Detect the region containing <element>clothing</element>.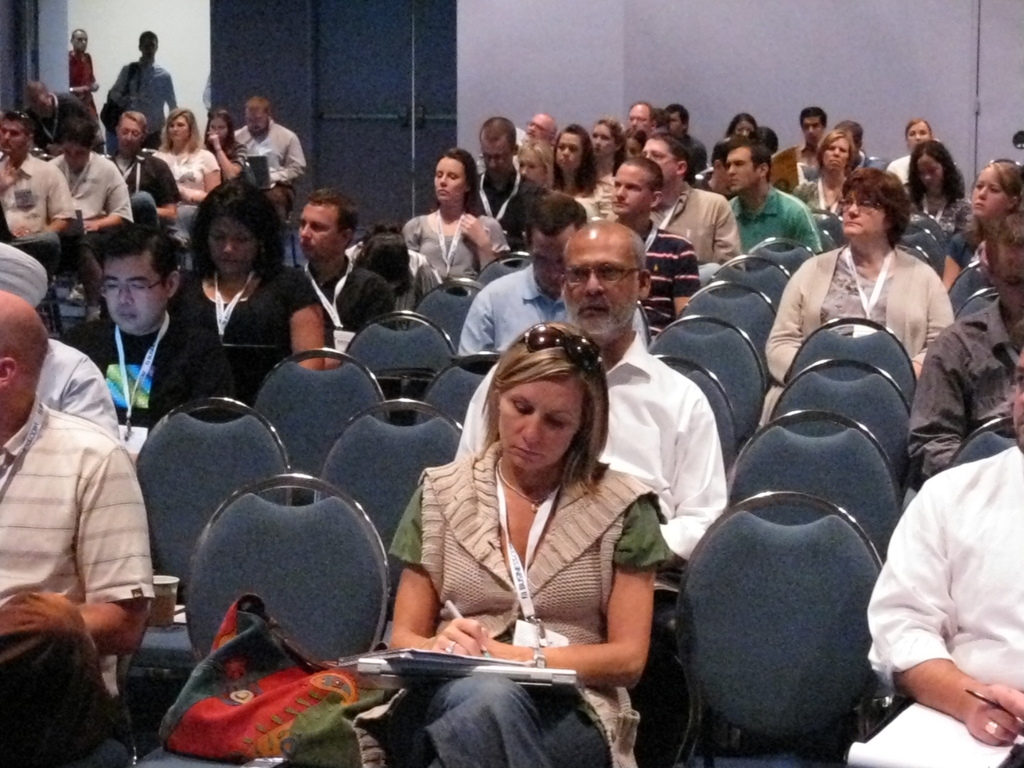
locate(34, 330, 123, 441).
